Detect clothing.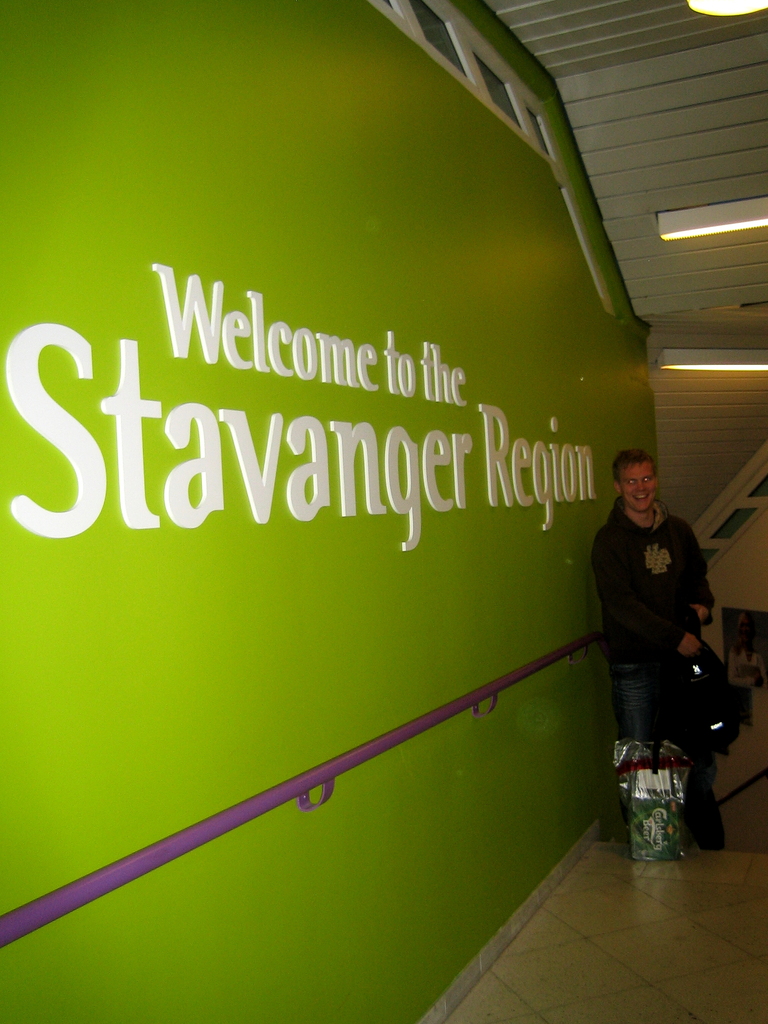
Detected at rect(587, 506, 726, 794).
